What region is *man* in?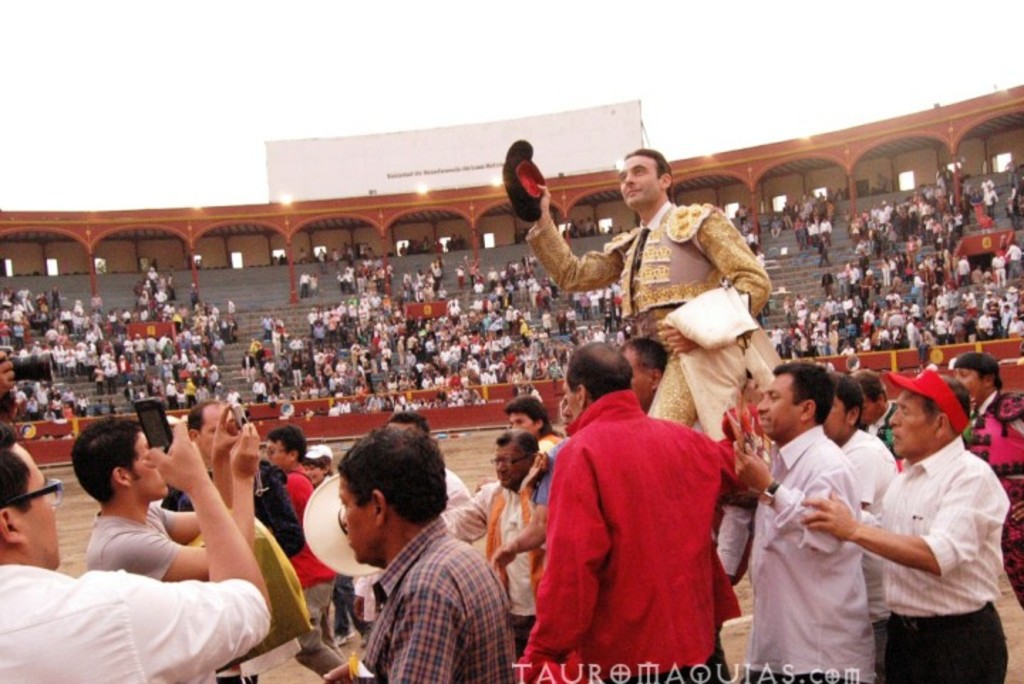
x1=71 y1=415 x2=266 y2=577.
